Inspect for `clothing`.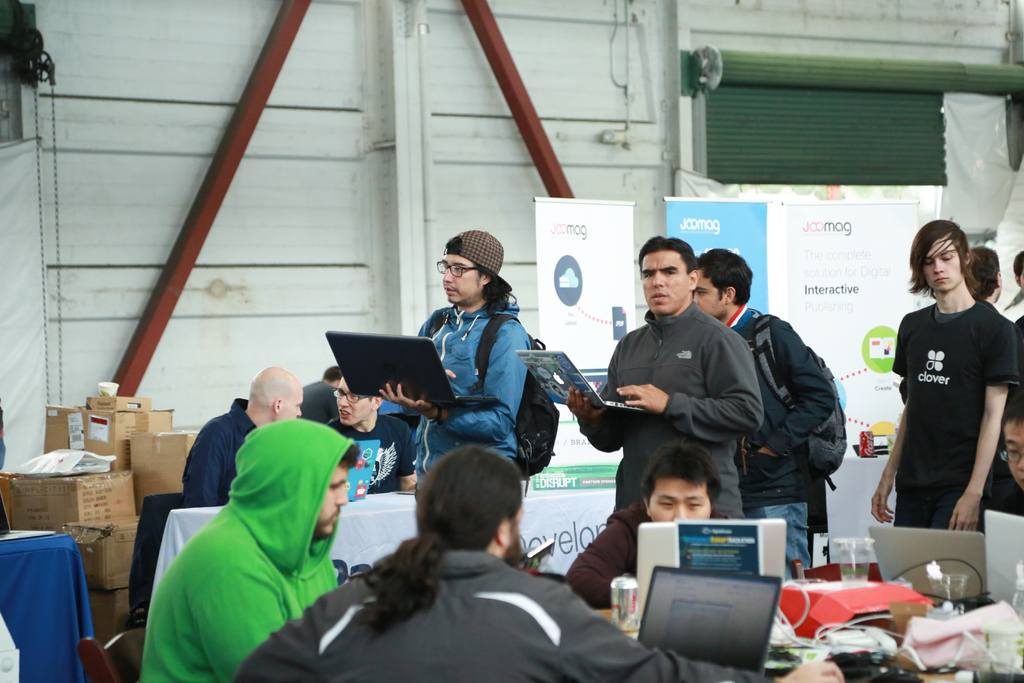
Inspection: select_region(182, 396, 257, 502).
